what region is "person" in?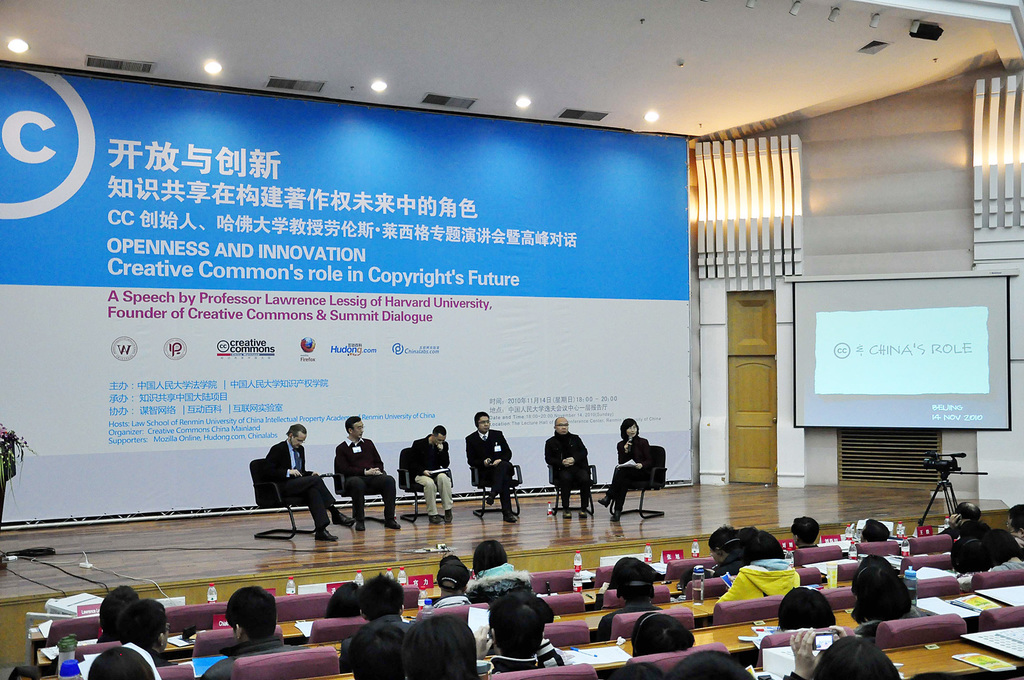
select_region(89, 583, 136, 647).
